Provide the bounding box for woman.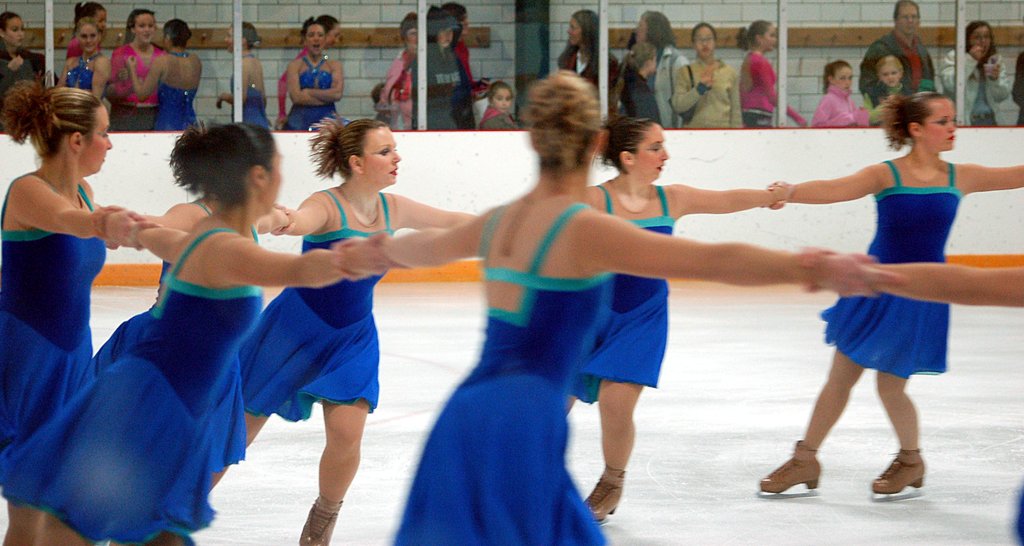
x1=0, y1=64, x2=138, y2=545.
